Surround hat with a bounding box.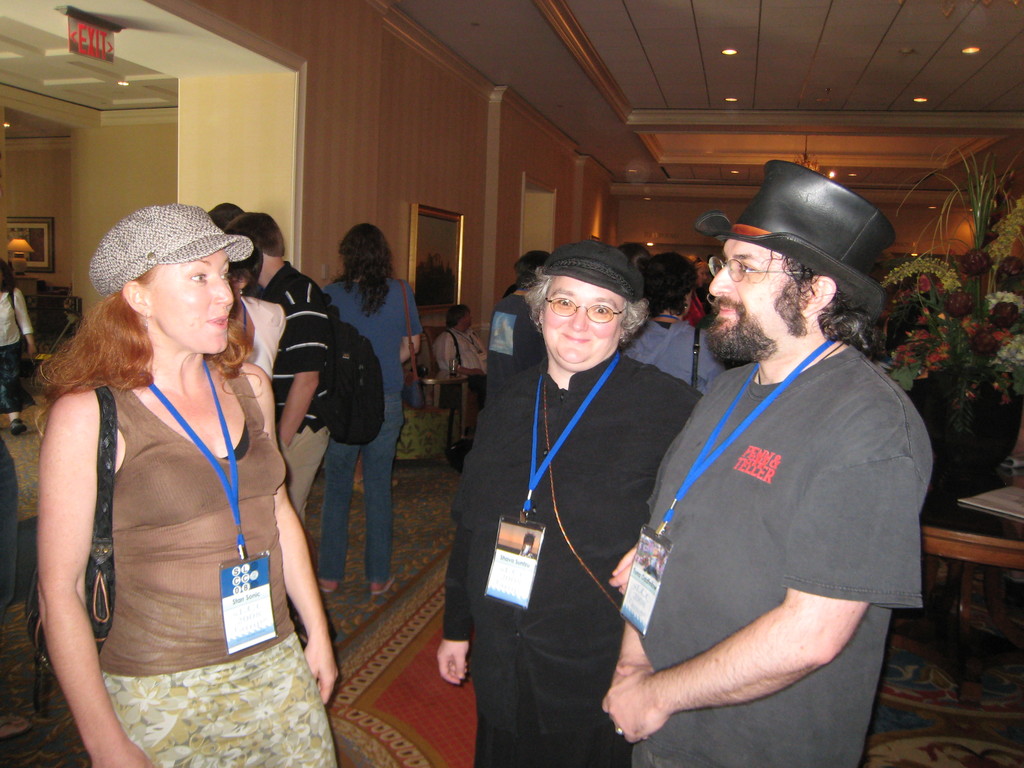
region(85, 204, 251, 294).
